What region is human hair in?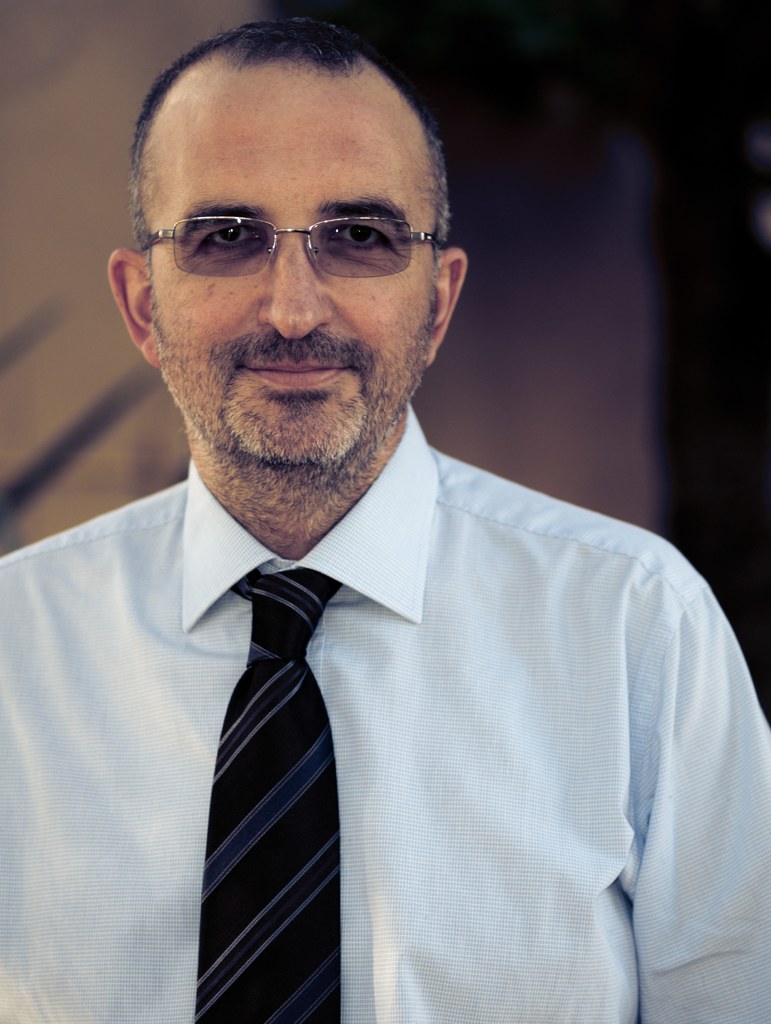
(left=124, top=0, right=451, bottom=312).
